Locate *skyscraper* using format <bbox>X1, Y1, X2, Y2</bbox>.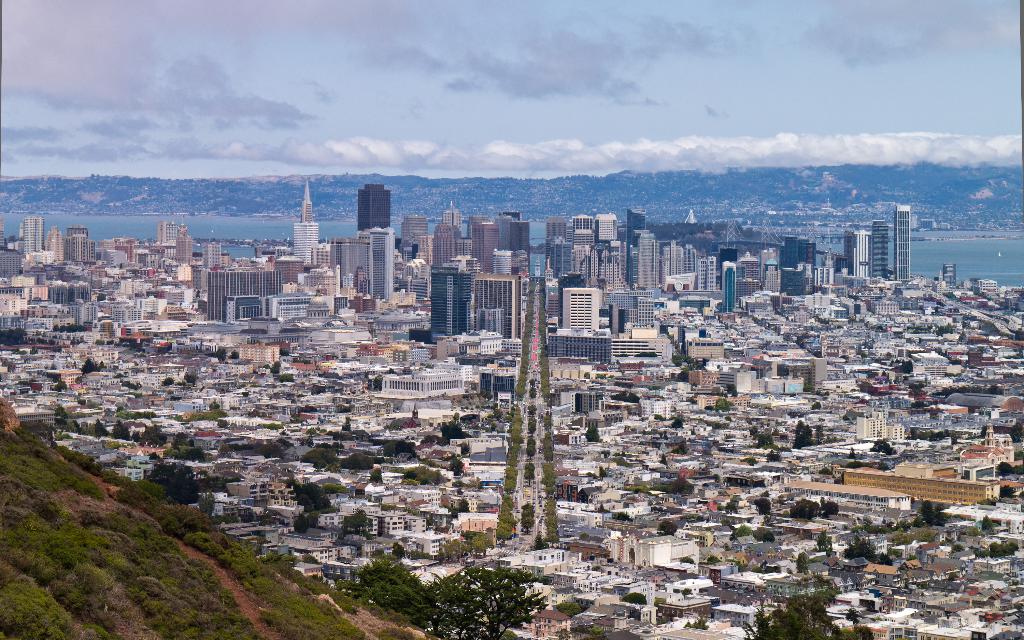
<bbox>208, 261, 283, 328</bbox>.
